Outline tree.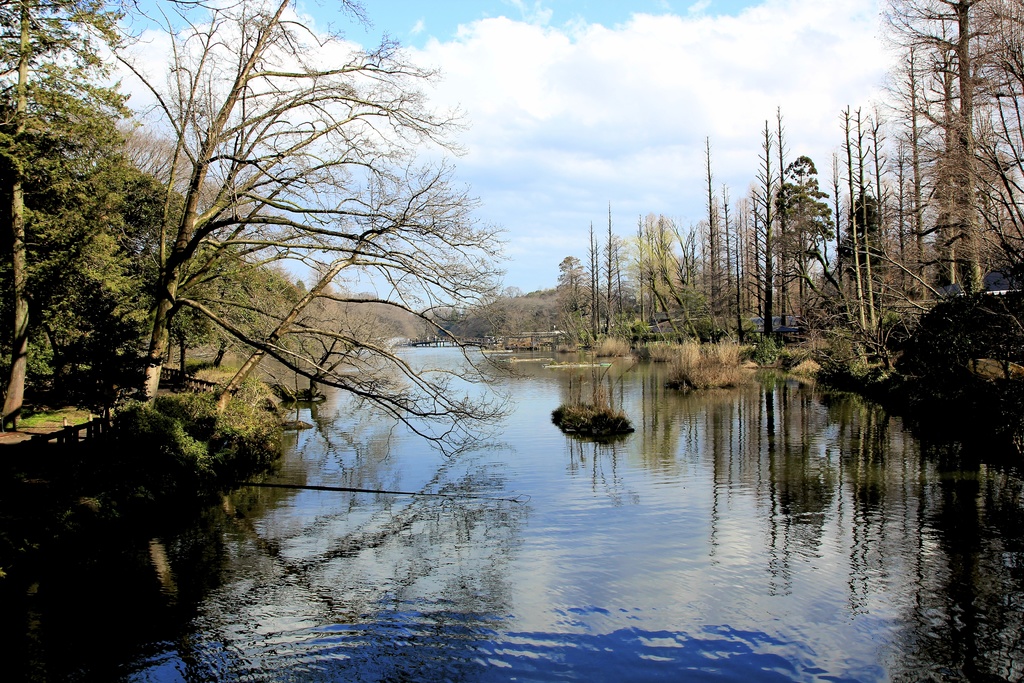
Outline: left=0, top=0, right=166, bottom=436.
